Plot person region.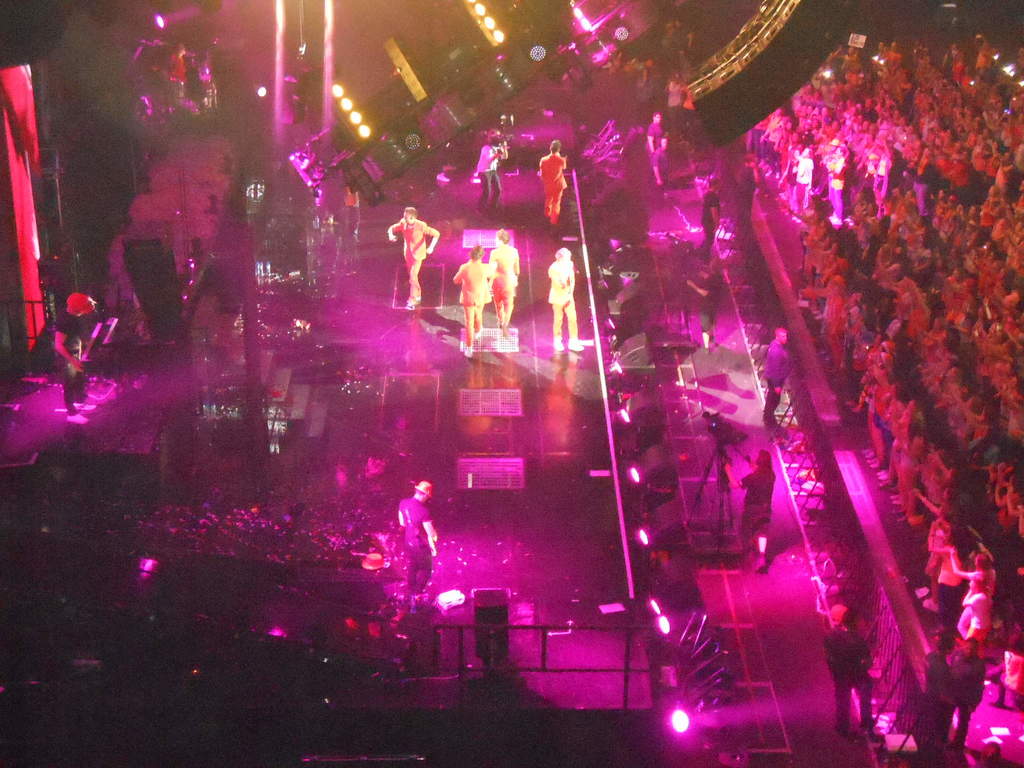
Plotted at (920,535,961,614).
